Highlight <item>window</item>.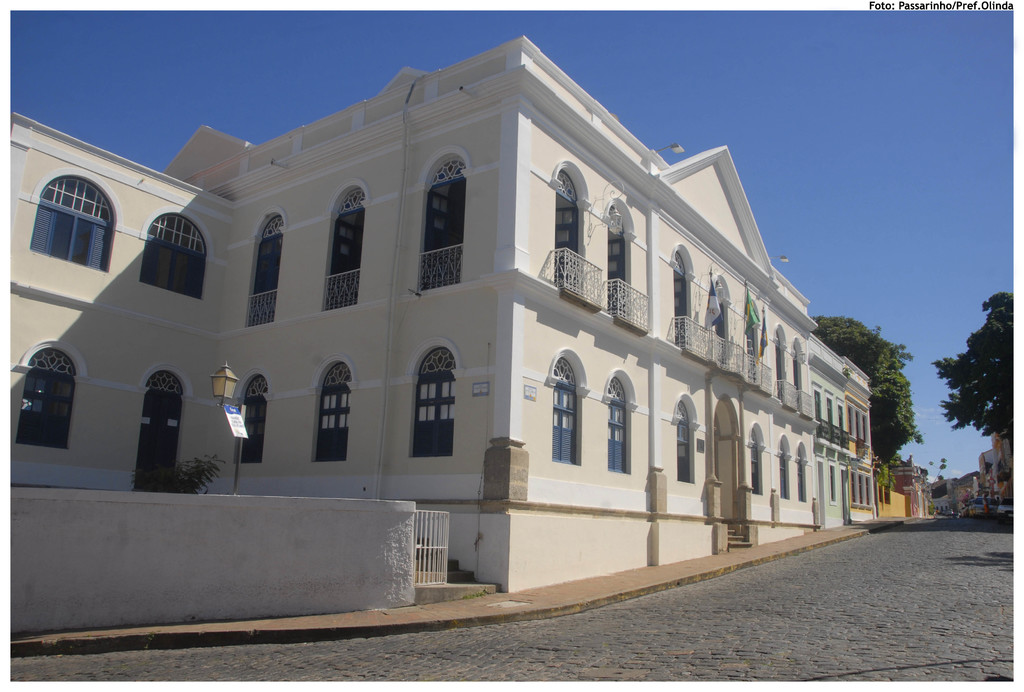
Highlighted region: rect(307, 357, 354, 466).
